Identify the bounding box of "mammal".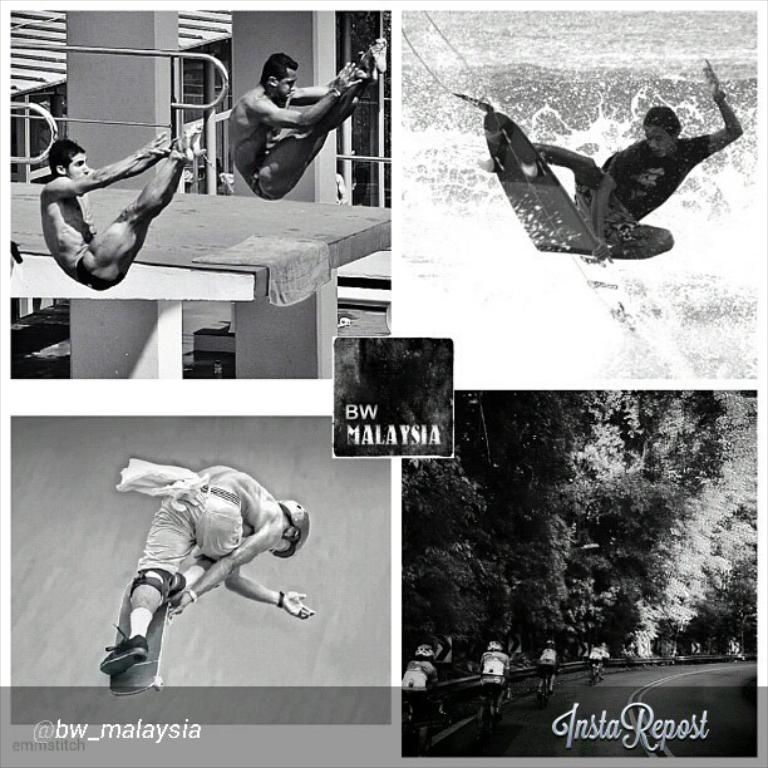
box(41, 127, 193, 284).
